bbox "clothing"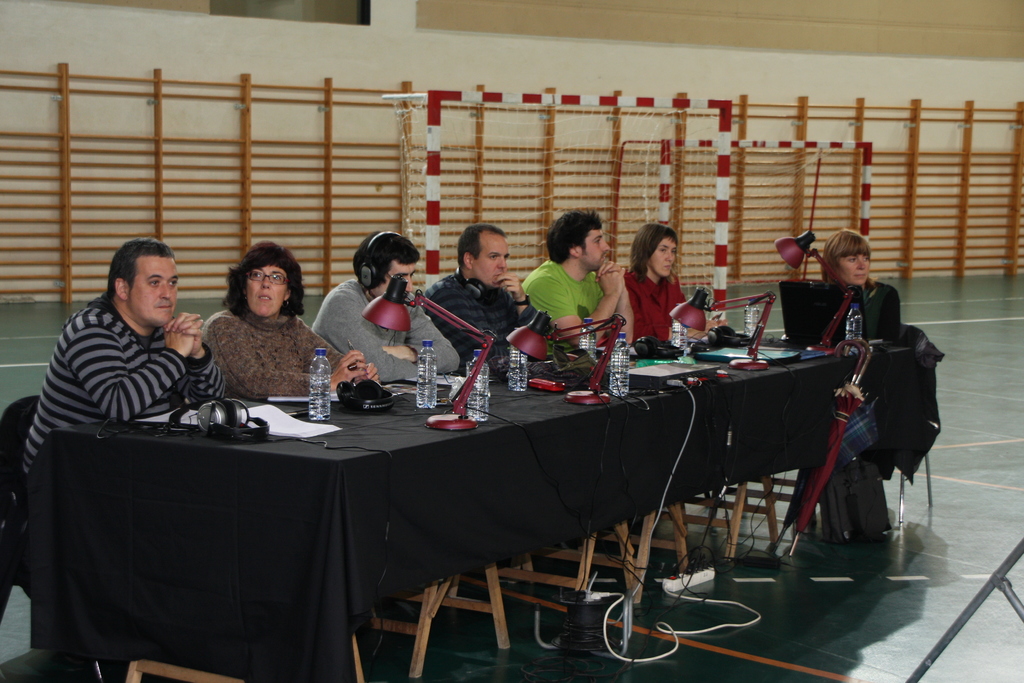
l=625, t=267, r=690, b=350
